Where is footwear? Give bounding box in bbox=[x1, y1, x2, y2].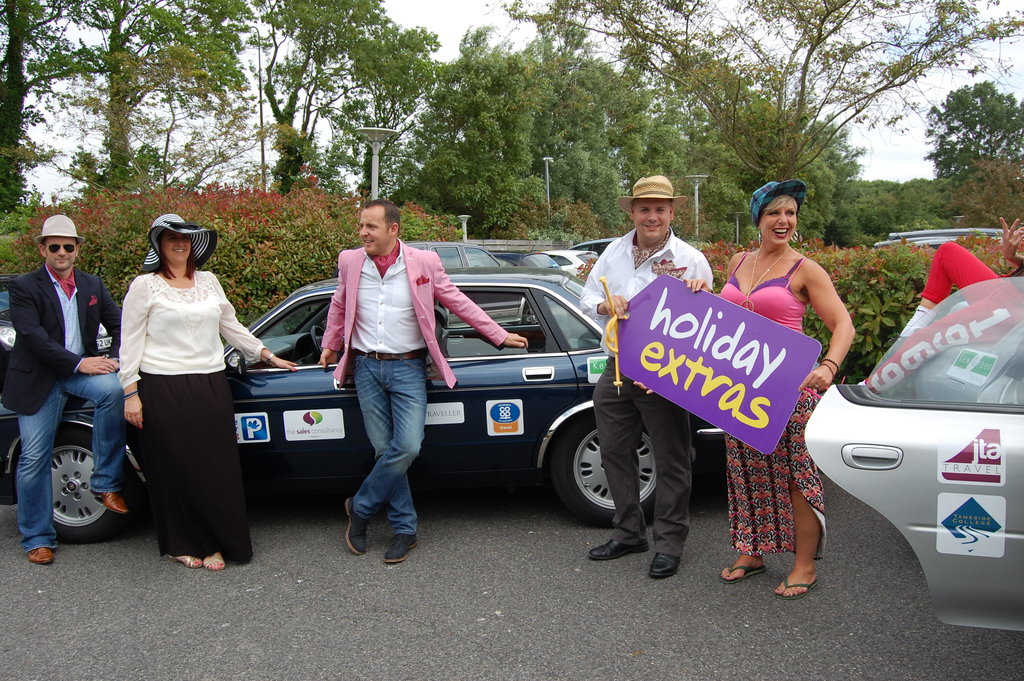
bbox=[89, 491, 129, 515].
